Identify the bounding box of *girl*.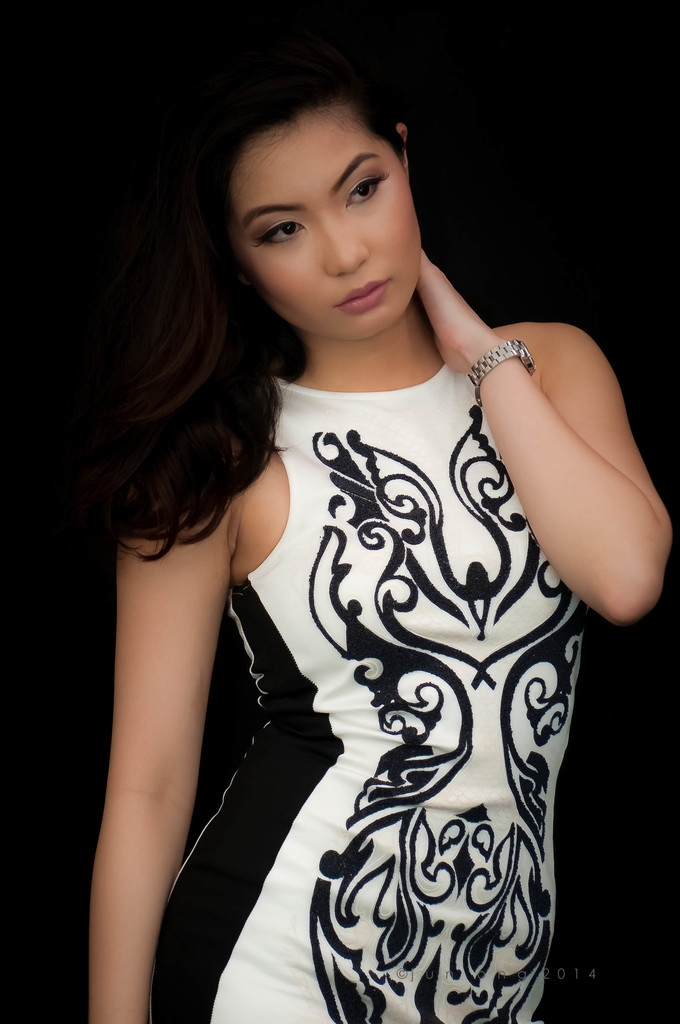
x1=90 y1=49 x2=665 y2=1023.
